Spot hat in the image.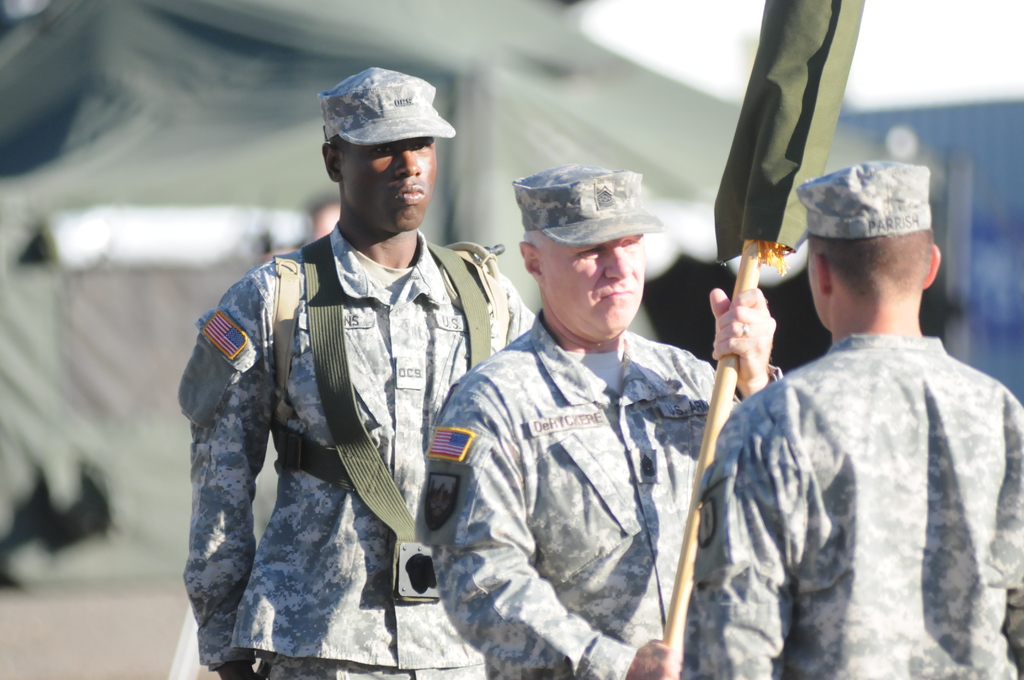
hat found at bbox=(318, 67, 456, 147).
